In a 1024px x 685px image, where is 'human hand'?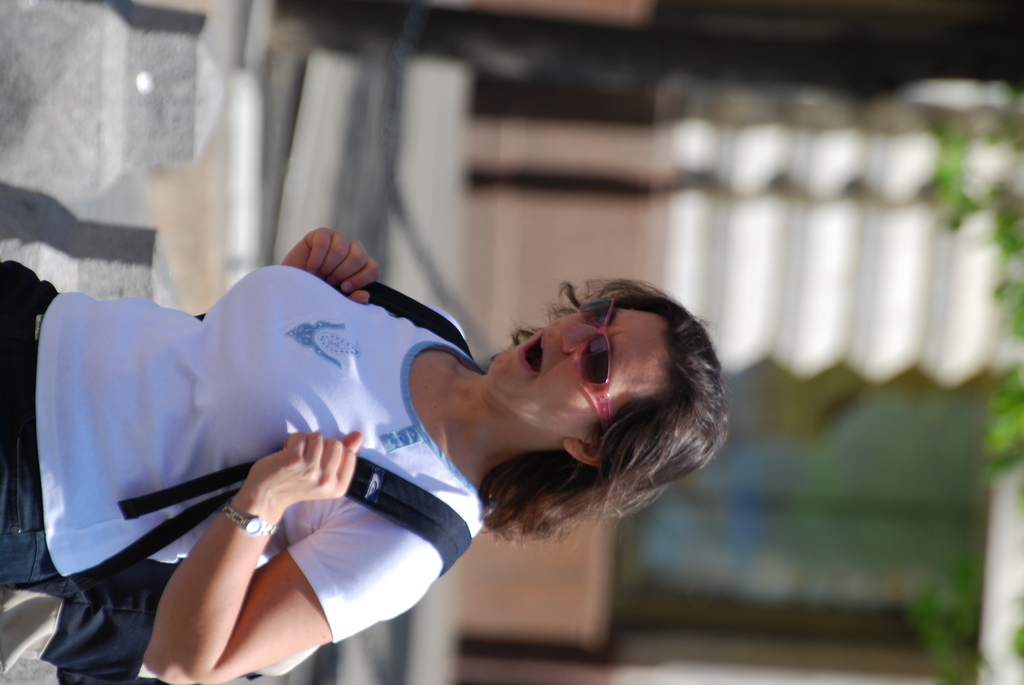
249,429,364,507.
